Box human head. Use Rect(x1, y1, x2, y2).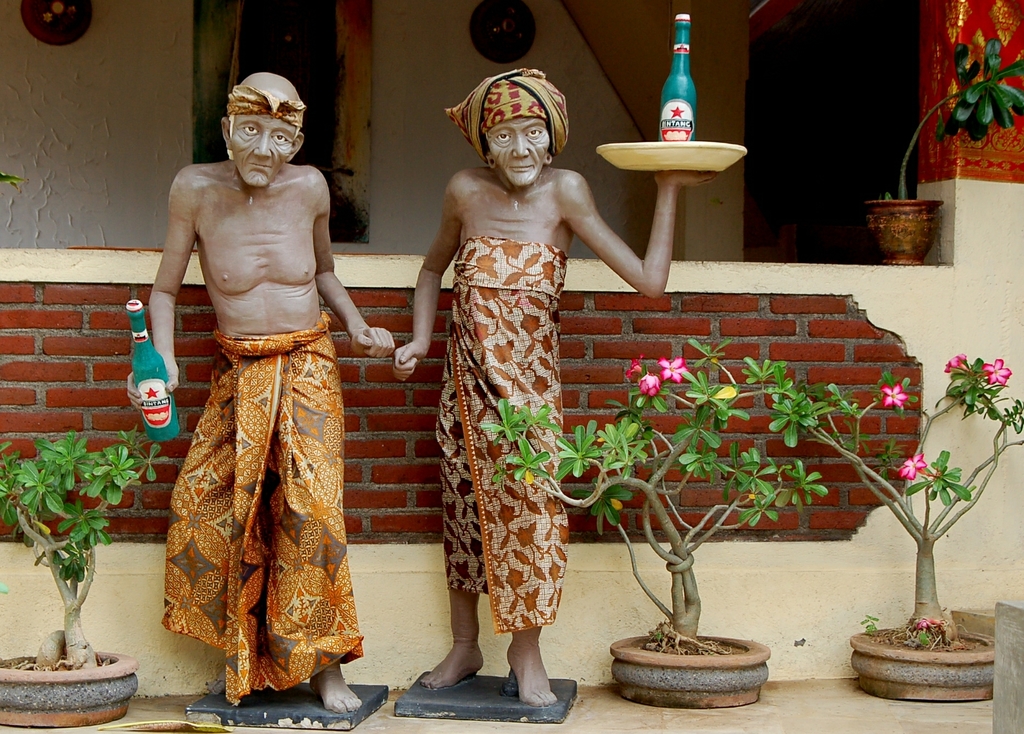
Rect(470, 76, 560, 187).
